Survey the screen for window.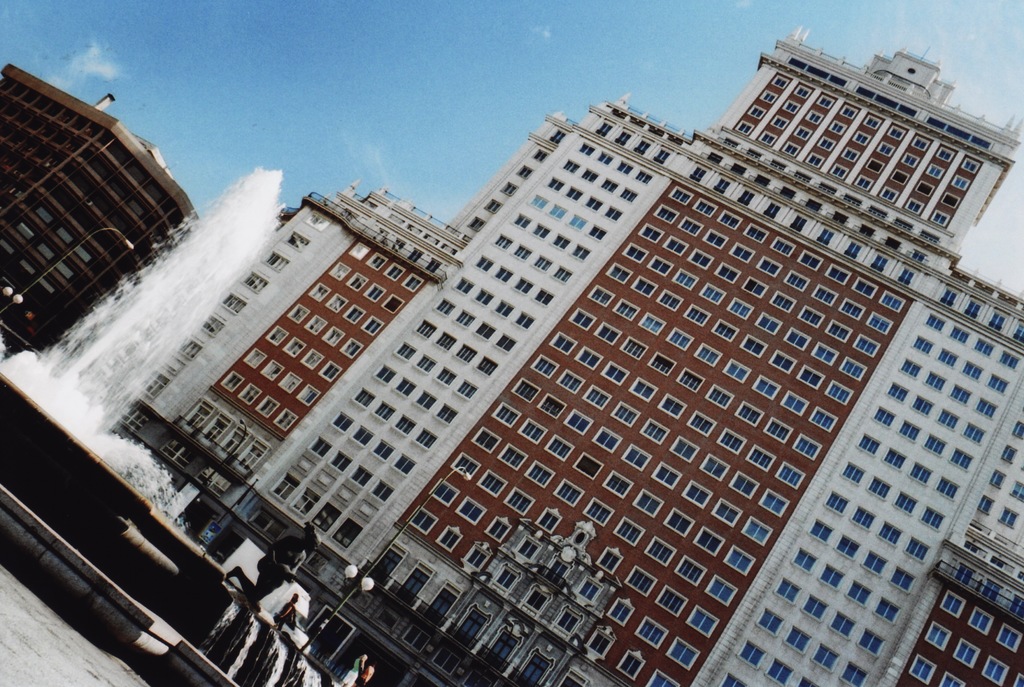
Survey found: x1=412, y1=505, x2=434, y2=529.
